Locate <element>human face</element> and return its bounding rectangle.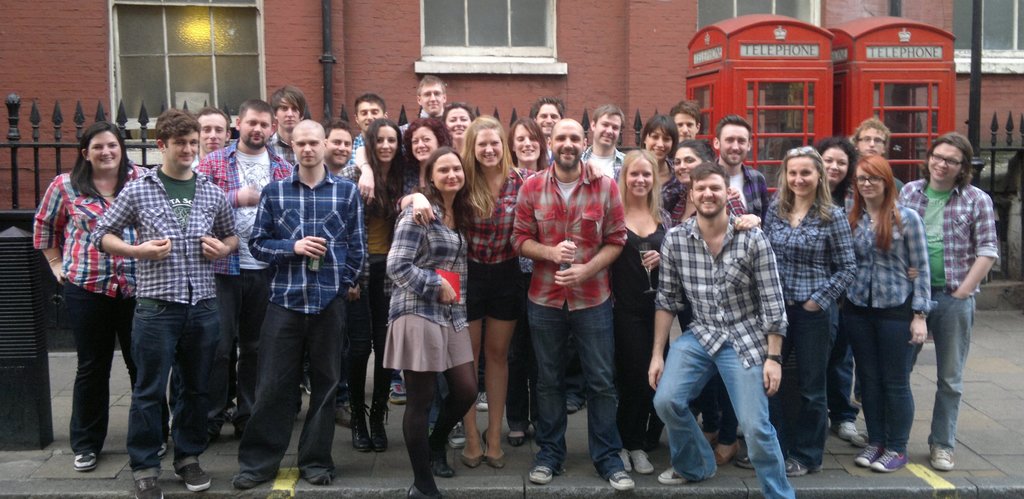
[x1=325, y1=129, x2=350, y2=165].
